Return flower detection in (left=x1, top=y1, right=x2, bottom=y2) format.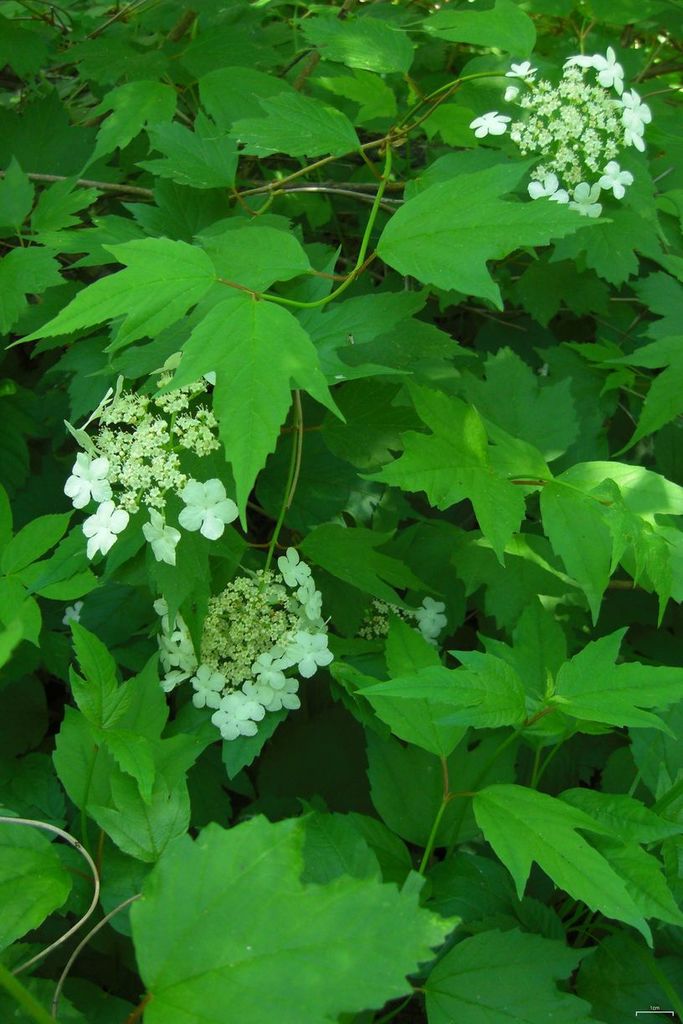
(left=84, top=492, right=124, bottom=554).
